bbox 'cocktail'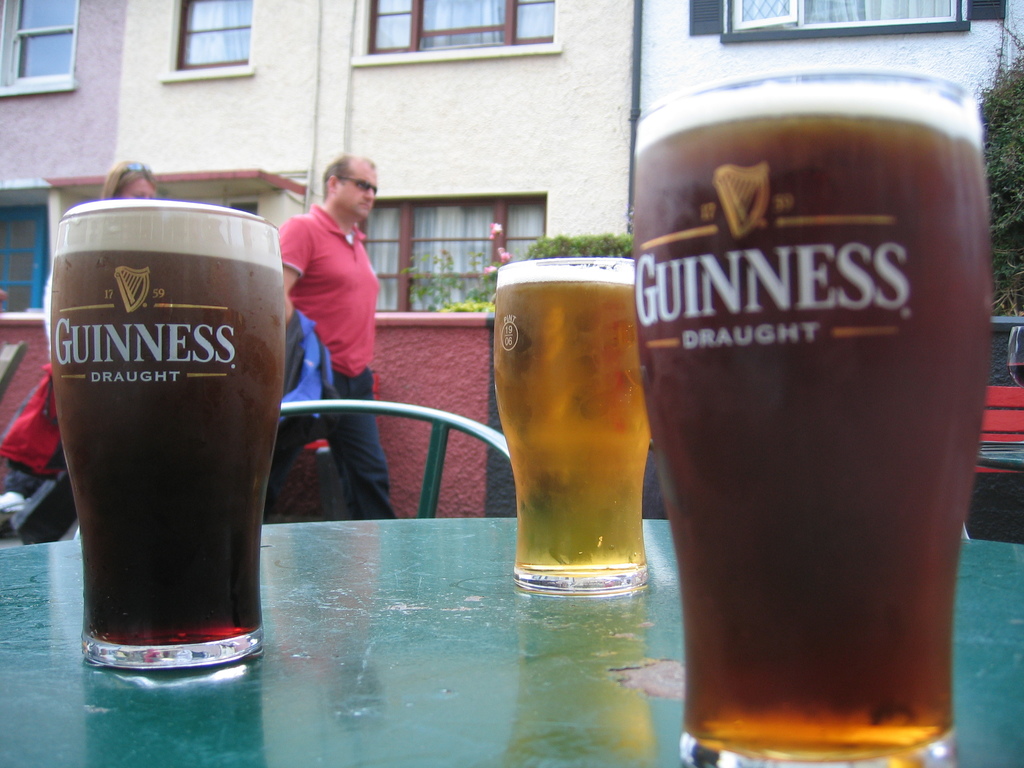
484/250/655/607
